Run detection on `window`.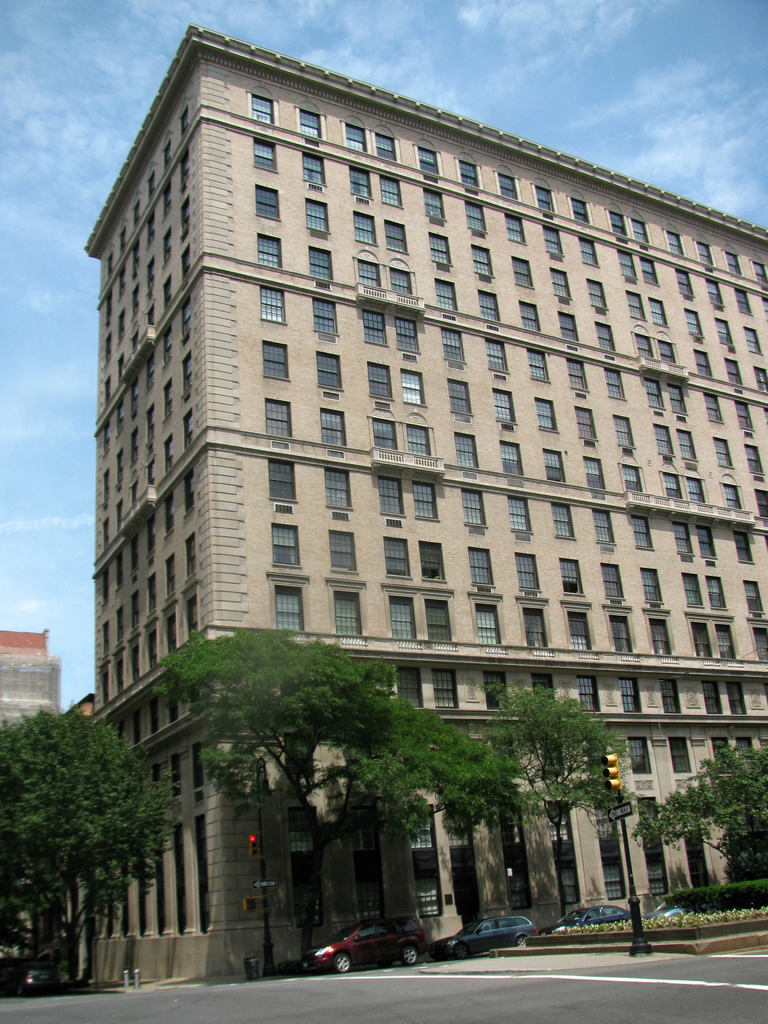
Result: Rect(604, 564, 623, 600).
